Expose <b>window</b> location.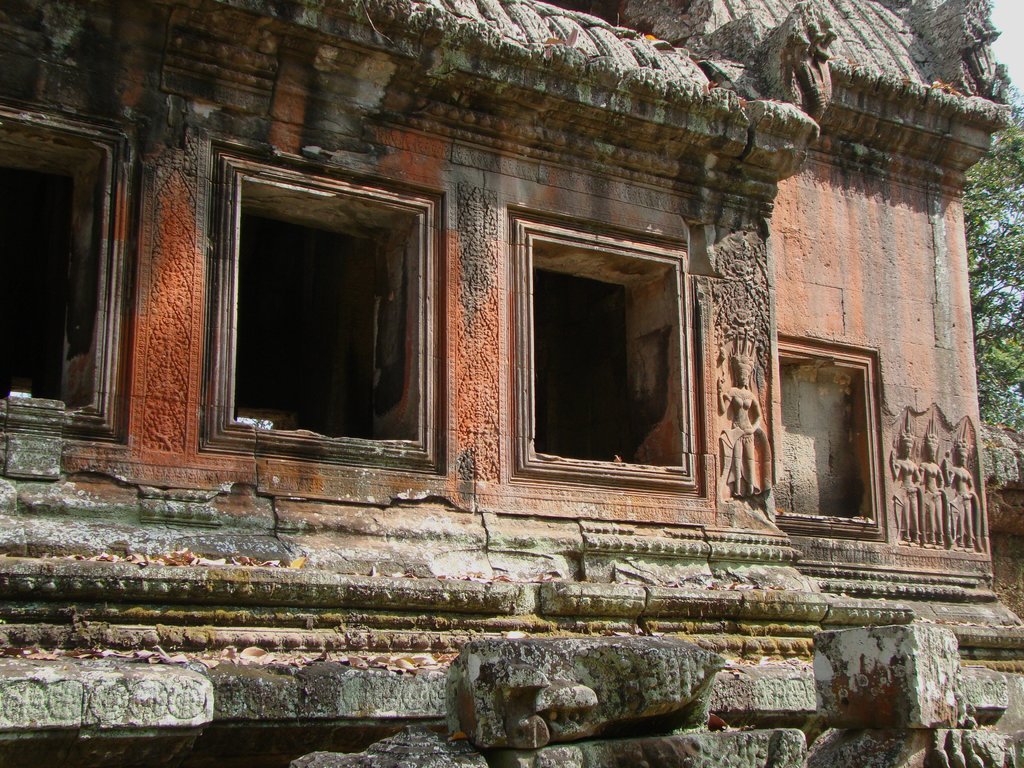
Exposed at box(515, 219, 700, 495).
